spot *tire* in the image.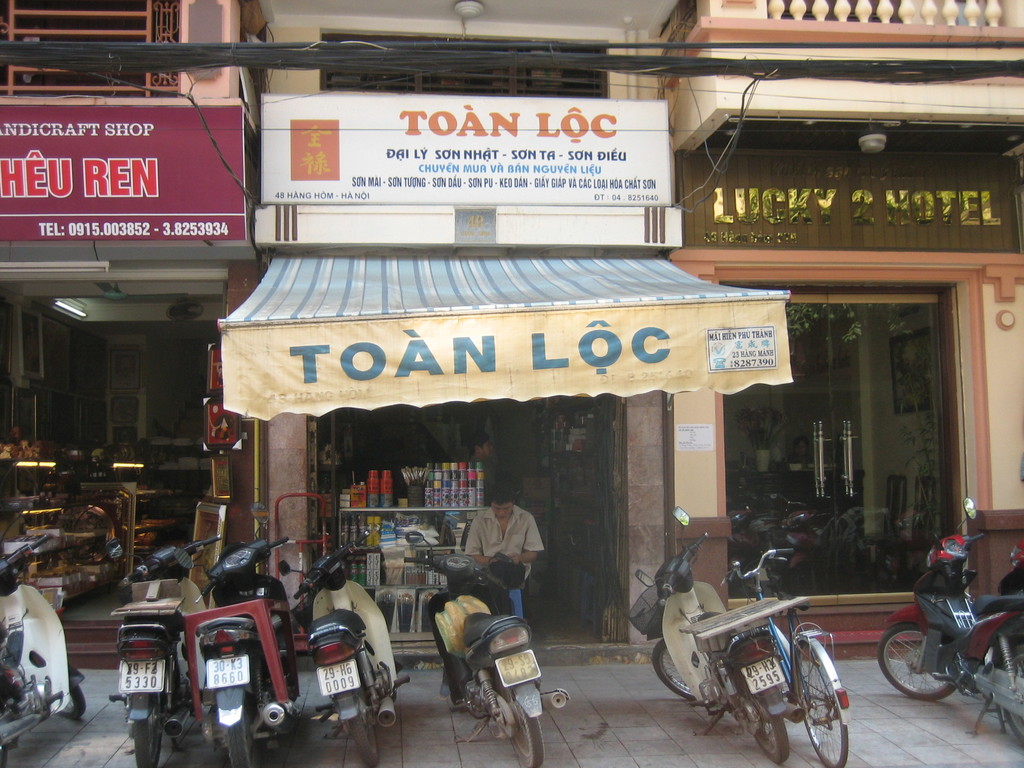
*tire* found at 648 637 724 698.
